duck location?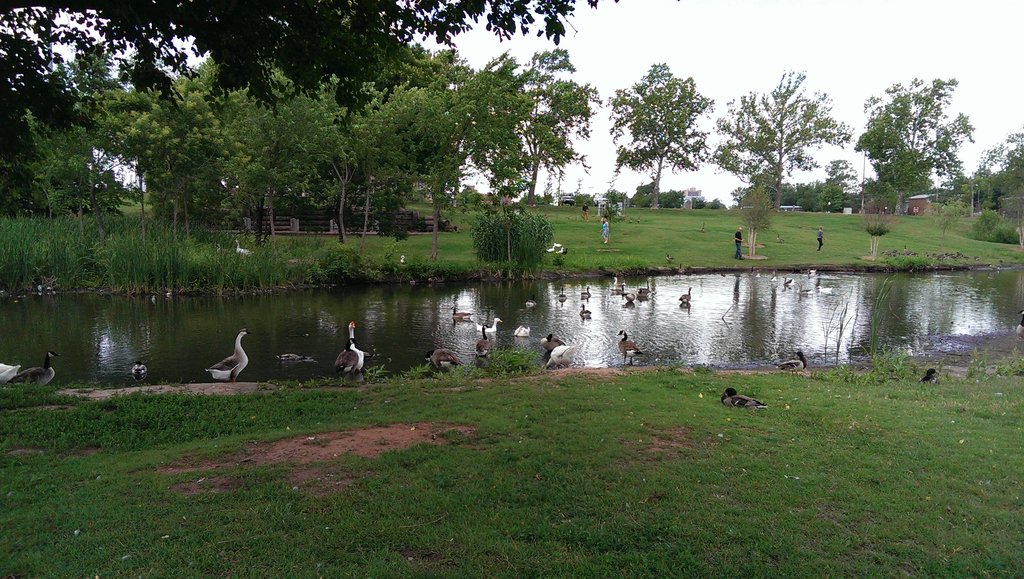
l=808, t=271, r=831, b=293
